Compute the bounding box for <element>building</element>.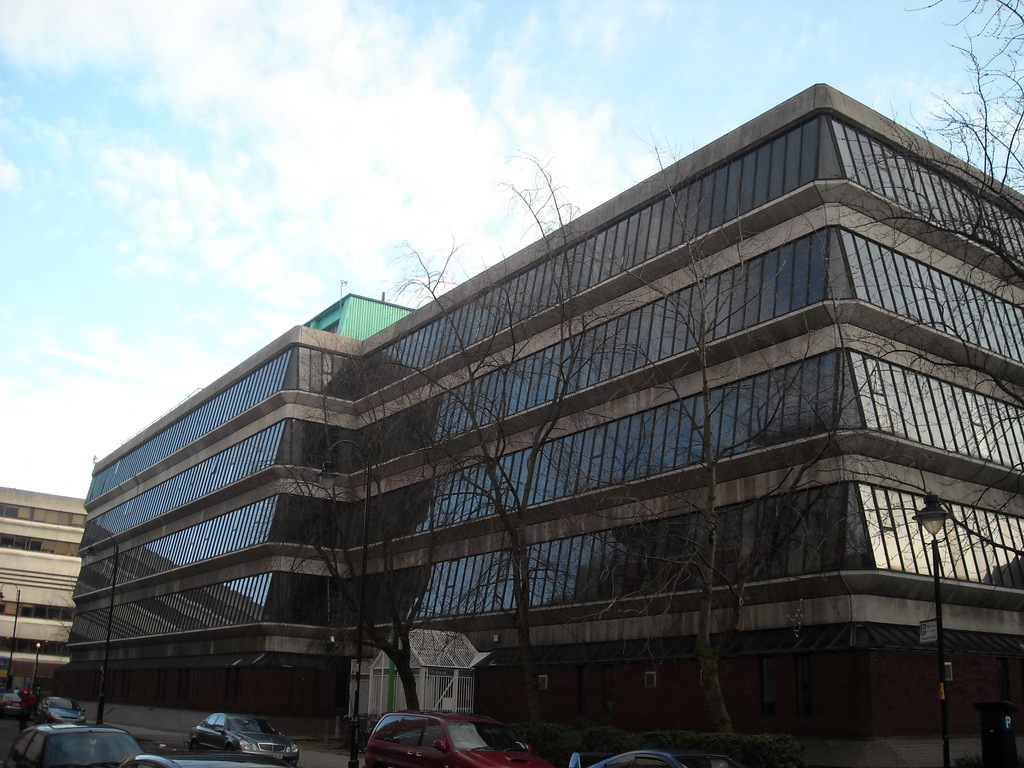
[52,82,1023,767].
